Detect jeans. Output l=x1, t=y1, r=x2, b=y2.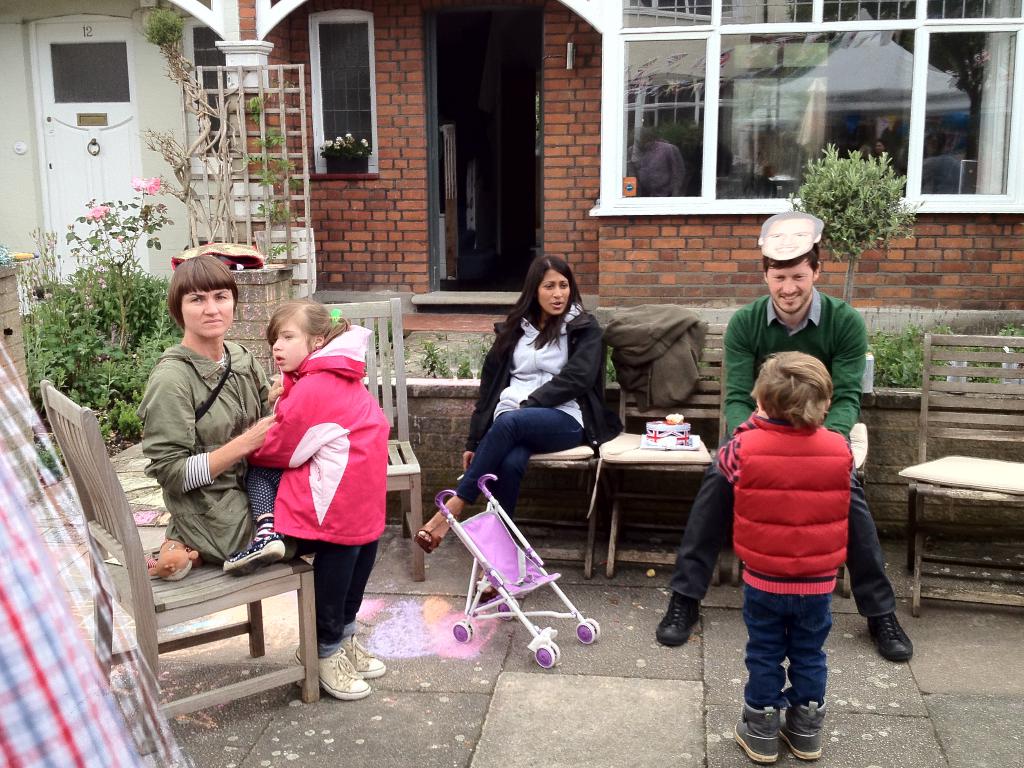
l=741, t=580, r=826, b=708.
